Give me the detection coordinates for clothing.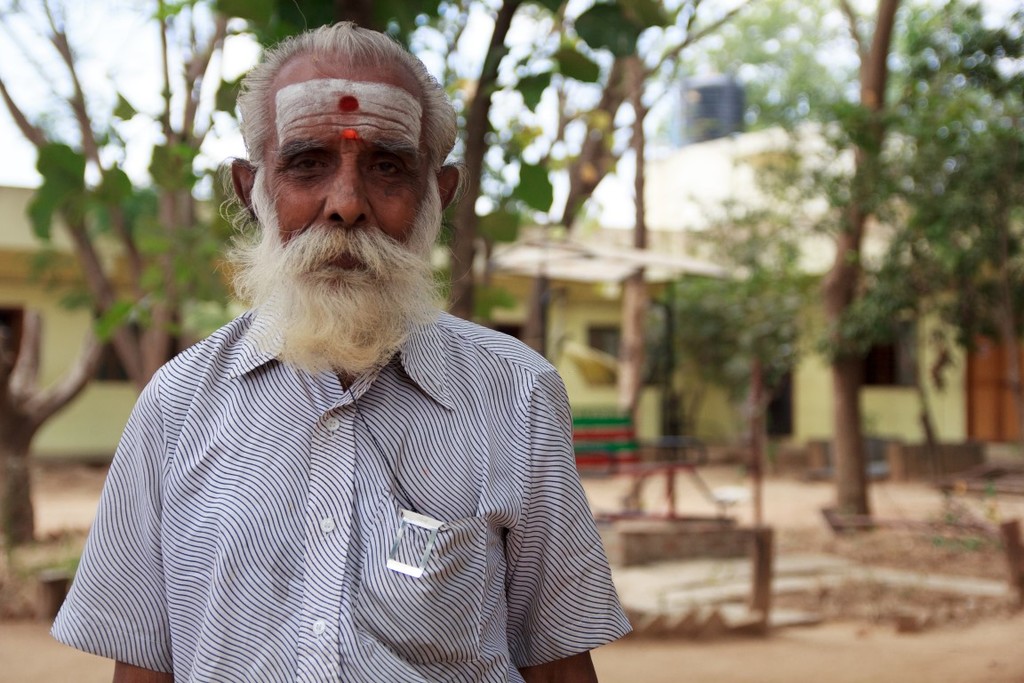
x1=51 y1=253 x2=627 y2=670.
